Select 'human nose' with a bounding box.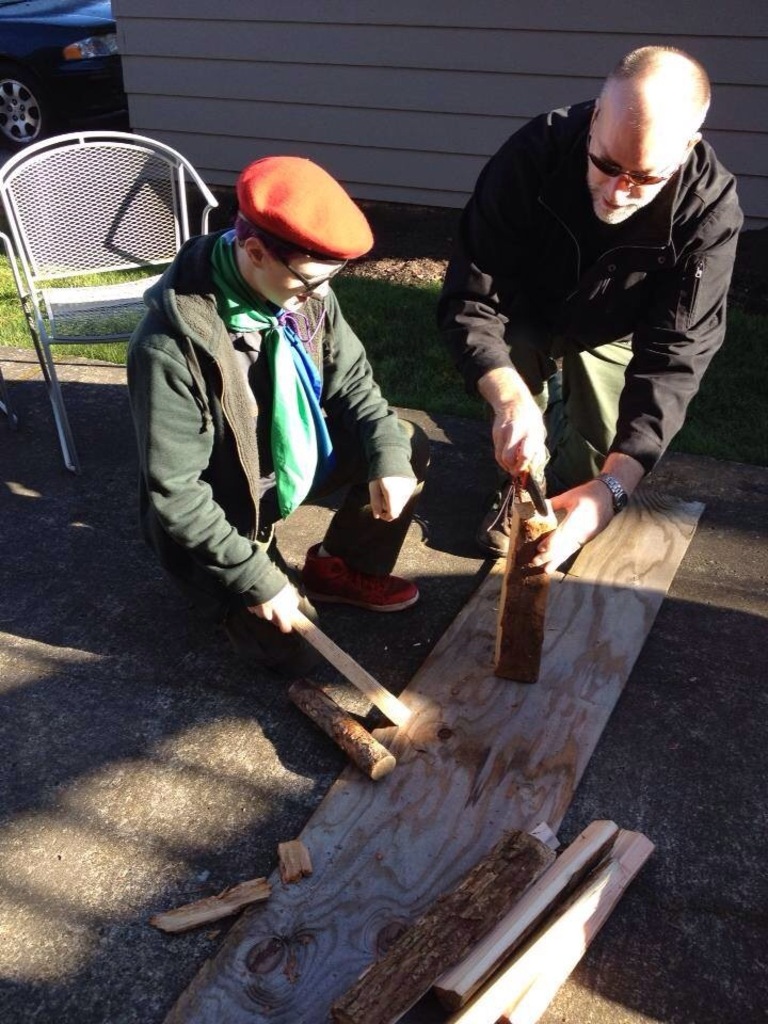
crop(311, 277, 330, 295).
